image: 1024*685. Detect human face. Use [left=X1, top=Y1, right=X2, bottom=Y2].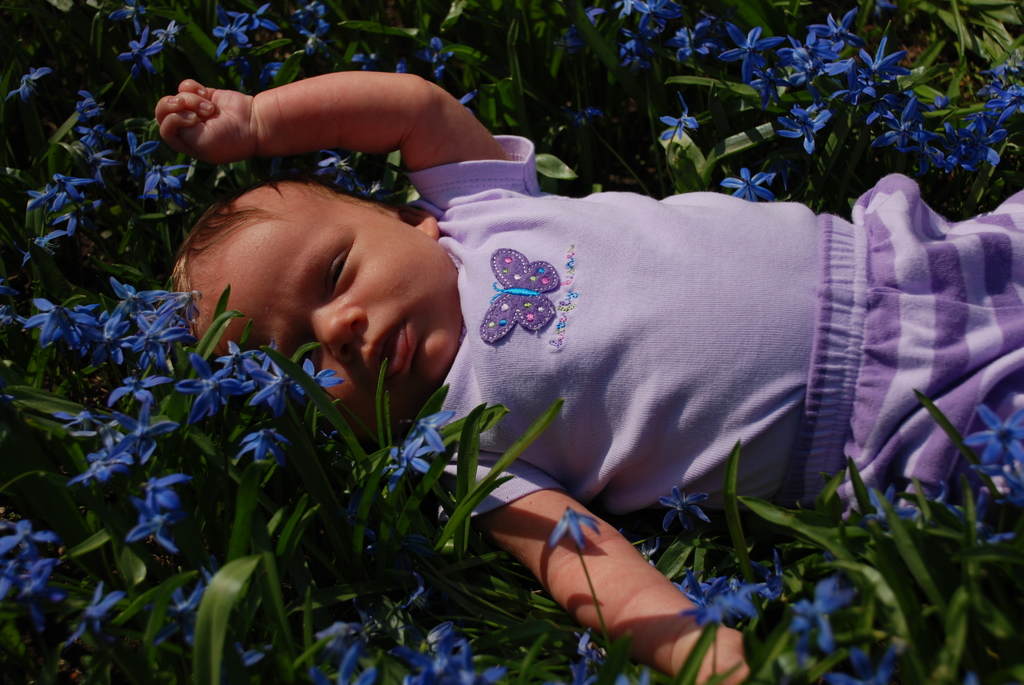
[left=204, top=189, right=456, bottom=408].
